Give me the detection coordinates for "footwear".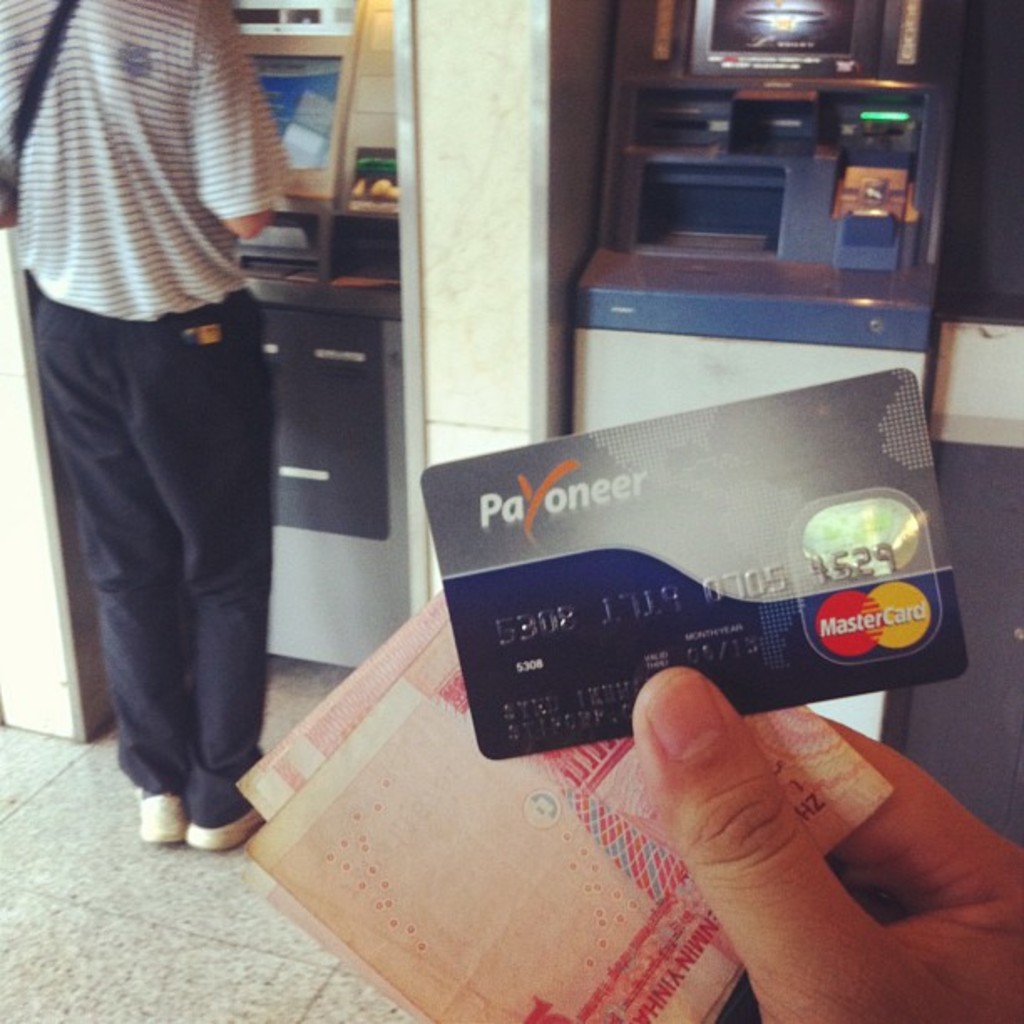
bbox=(141, 791, 181, 848).
